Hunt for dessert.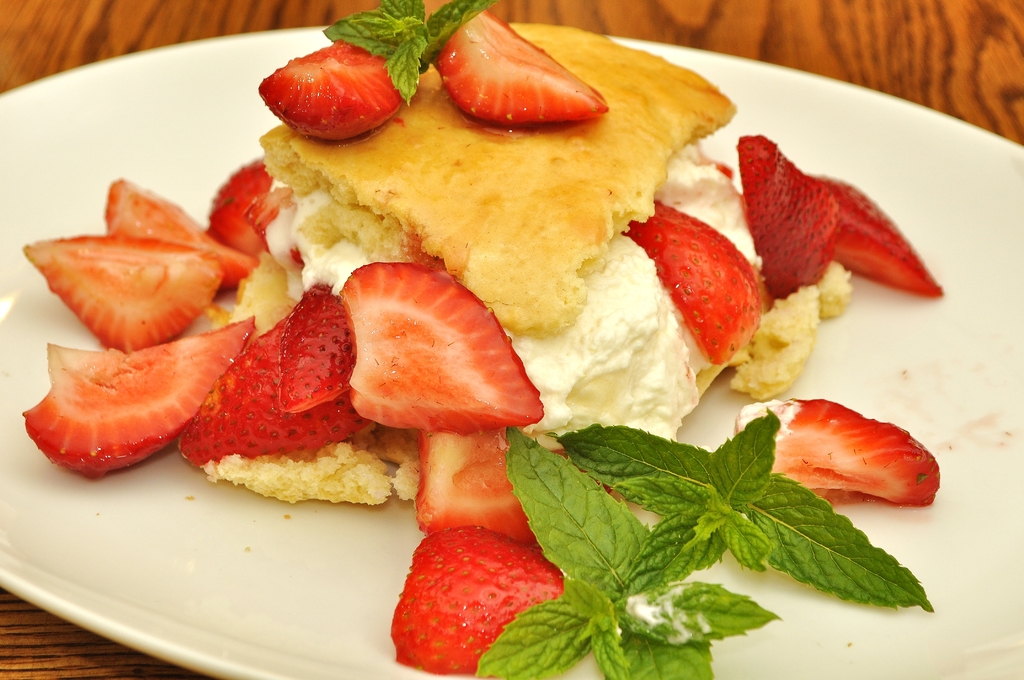
Hunted down at 20:0:946:677.
